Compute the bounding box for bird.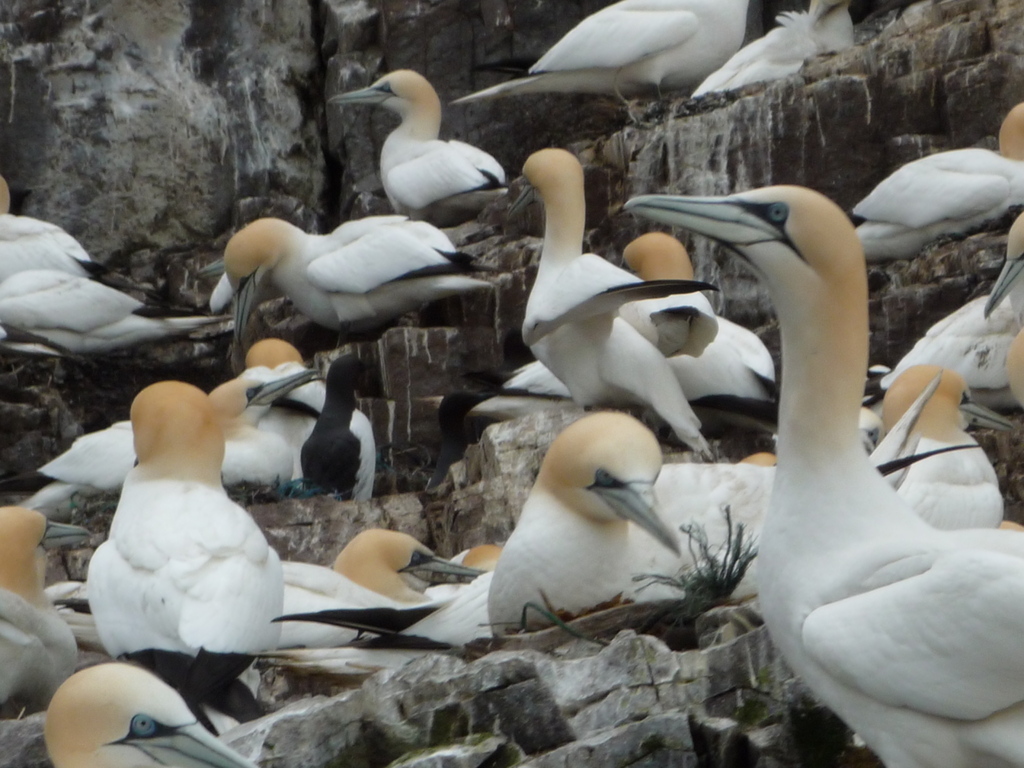
box=[449, 0, 752, 132].
